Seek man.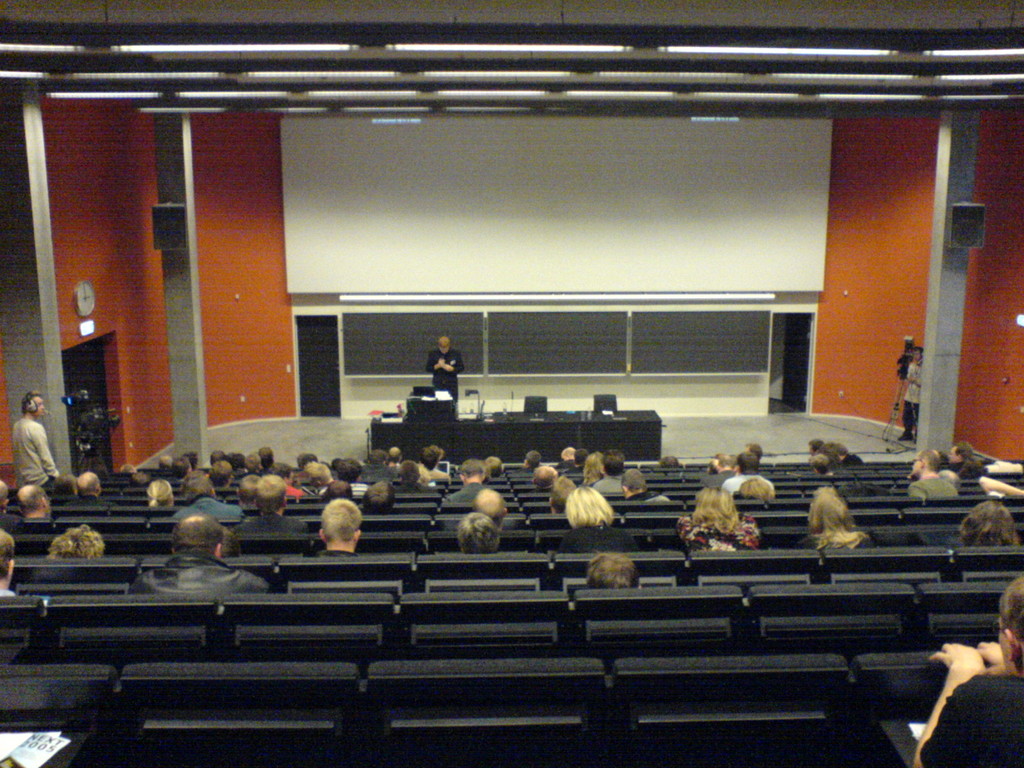
detection(475, 488, 508, 532).
